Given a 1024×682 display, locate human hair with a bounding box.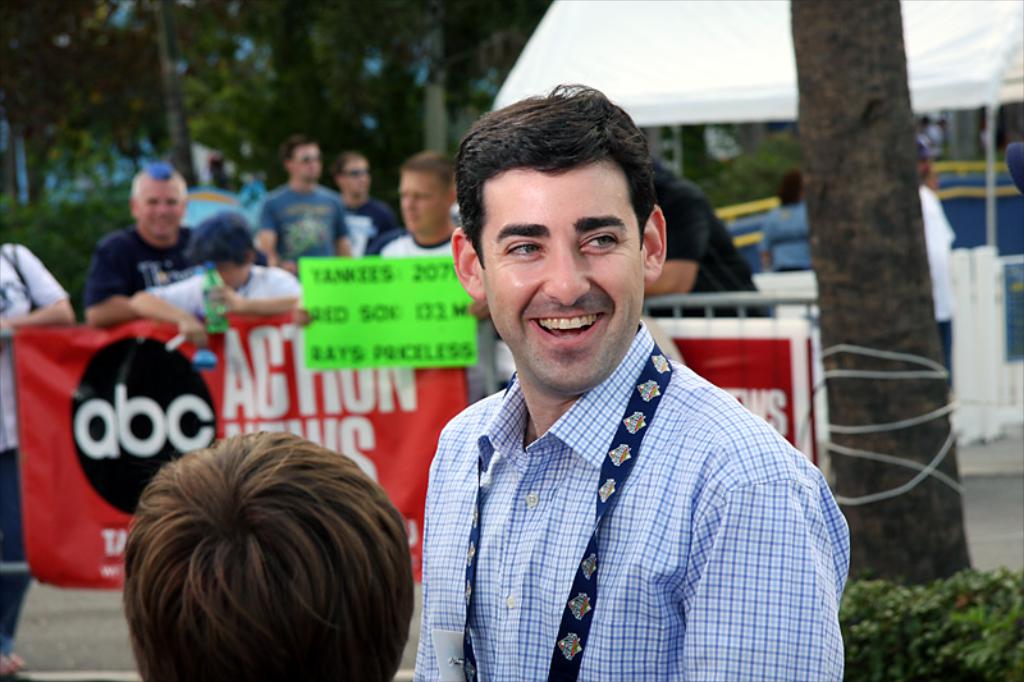
Located: [101,431,404,668].
